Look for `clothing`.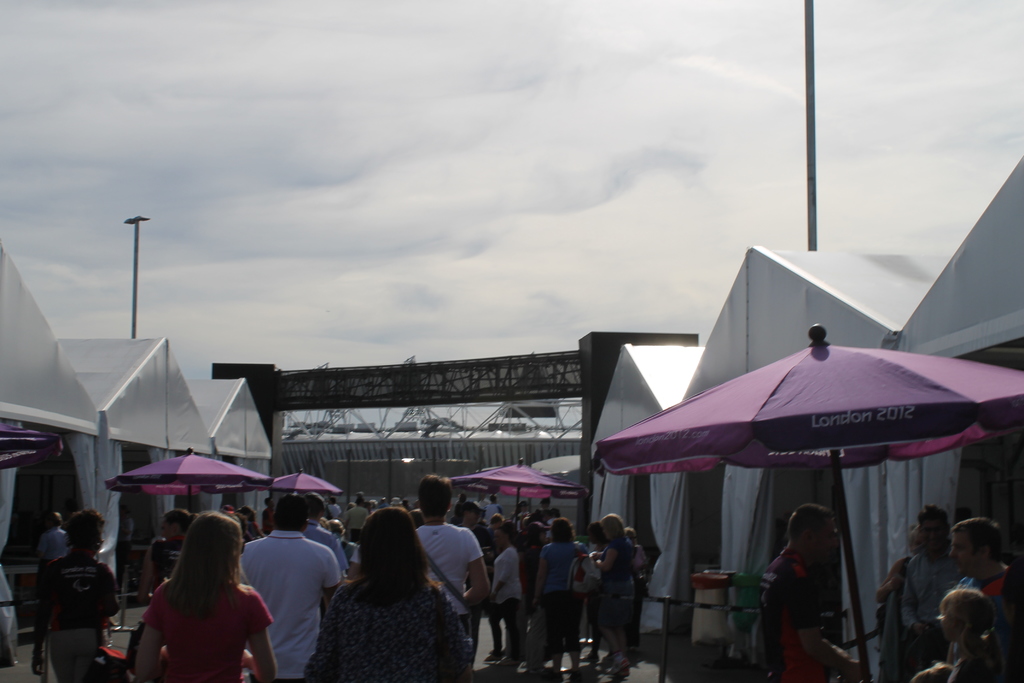
Found: crop(458, 516, 486, 549).
